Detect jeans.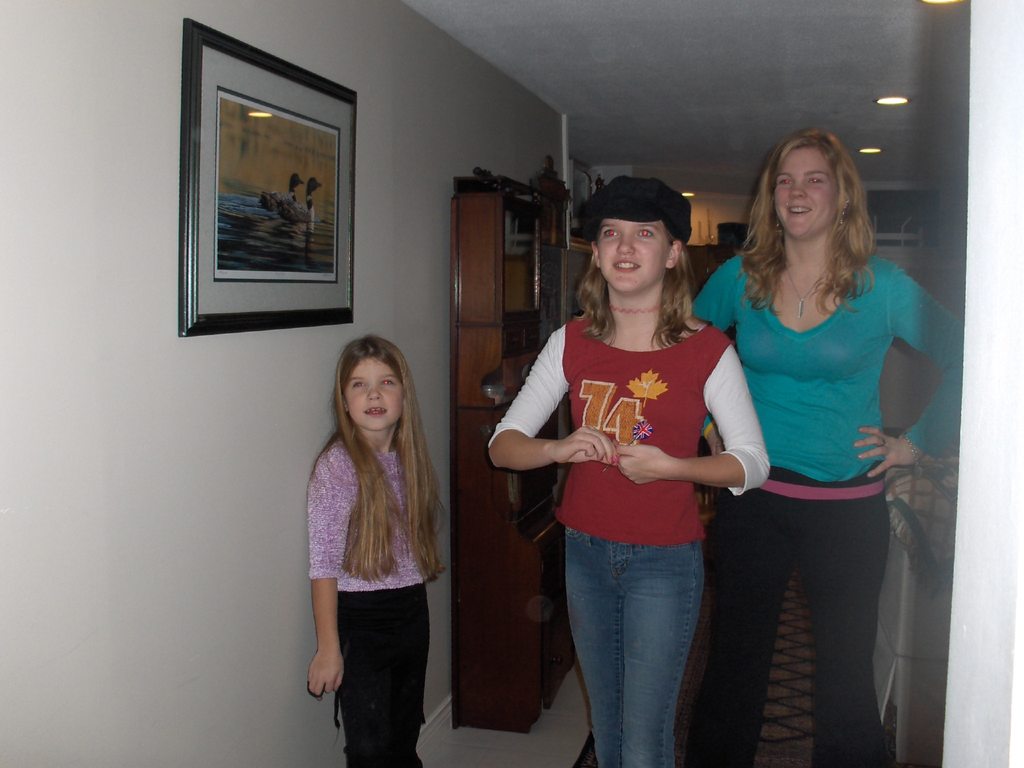
Detected at Rect(557, 524, 709, 767).
